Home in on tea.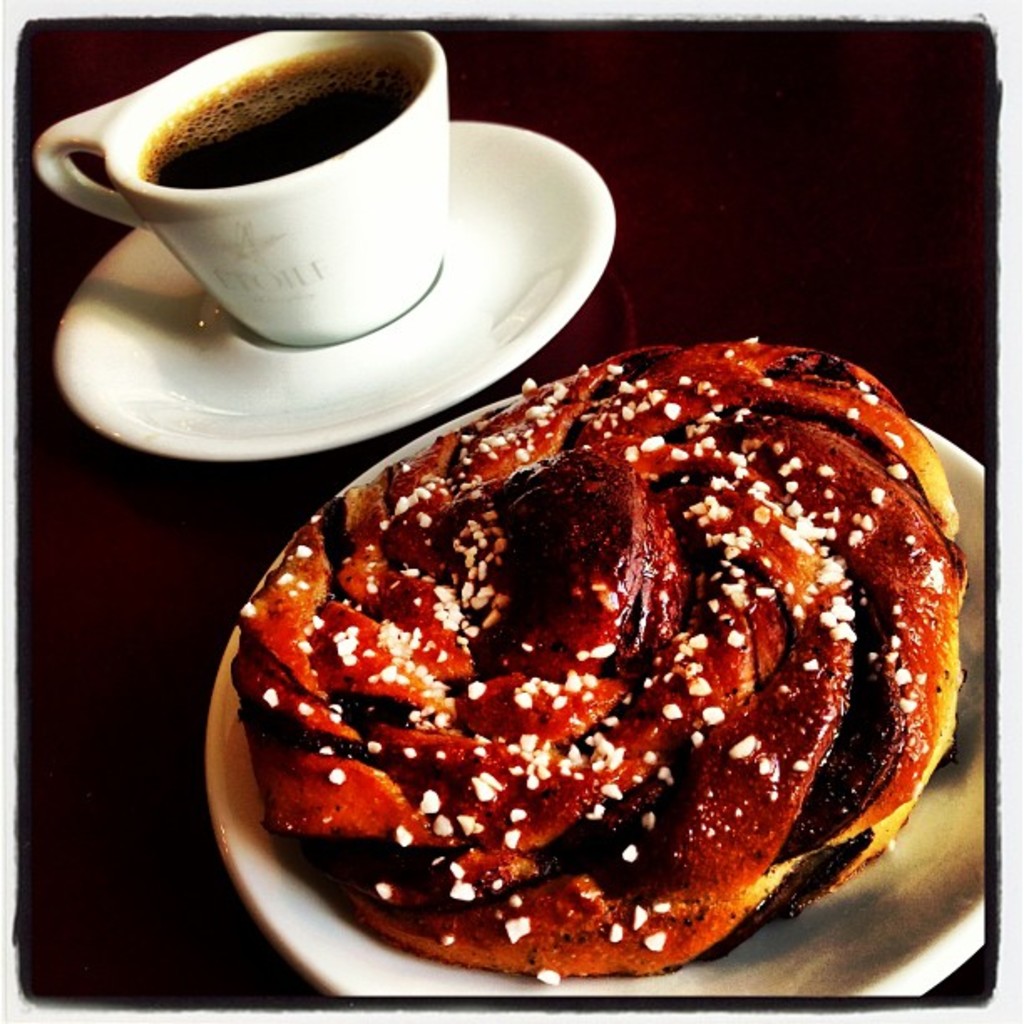
Homed in at box=[142, 52, 423, 206].
